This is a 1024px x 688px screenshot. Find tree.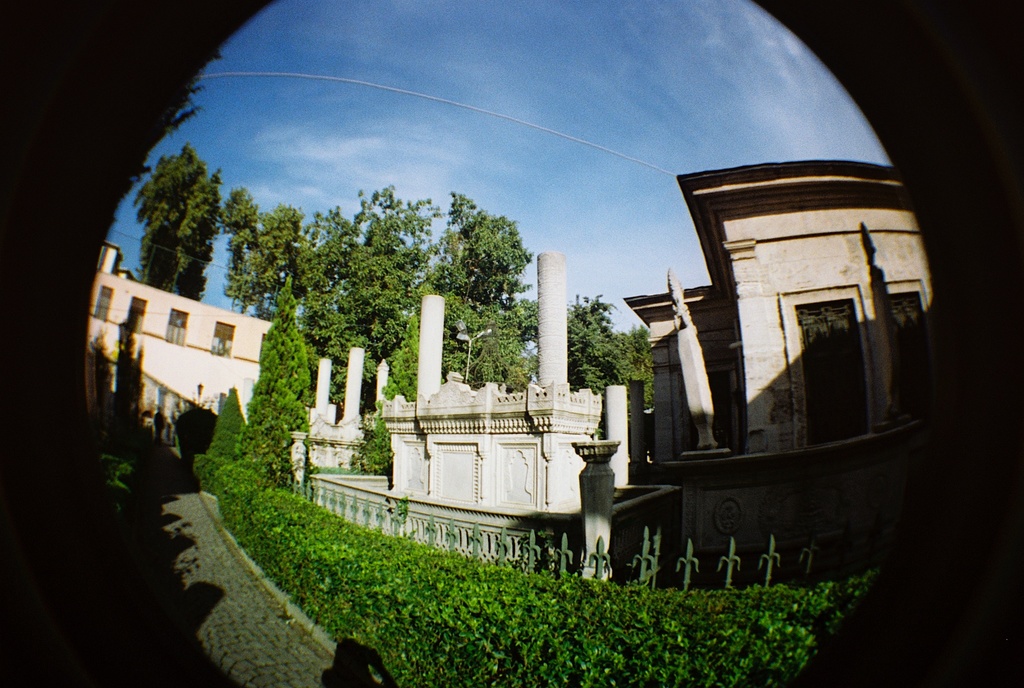
Bounding box: 225:188:305:310.
